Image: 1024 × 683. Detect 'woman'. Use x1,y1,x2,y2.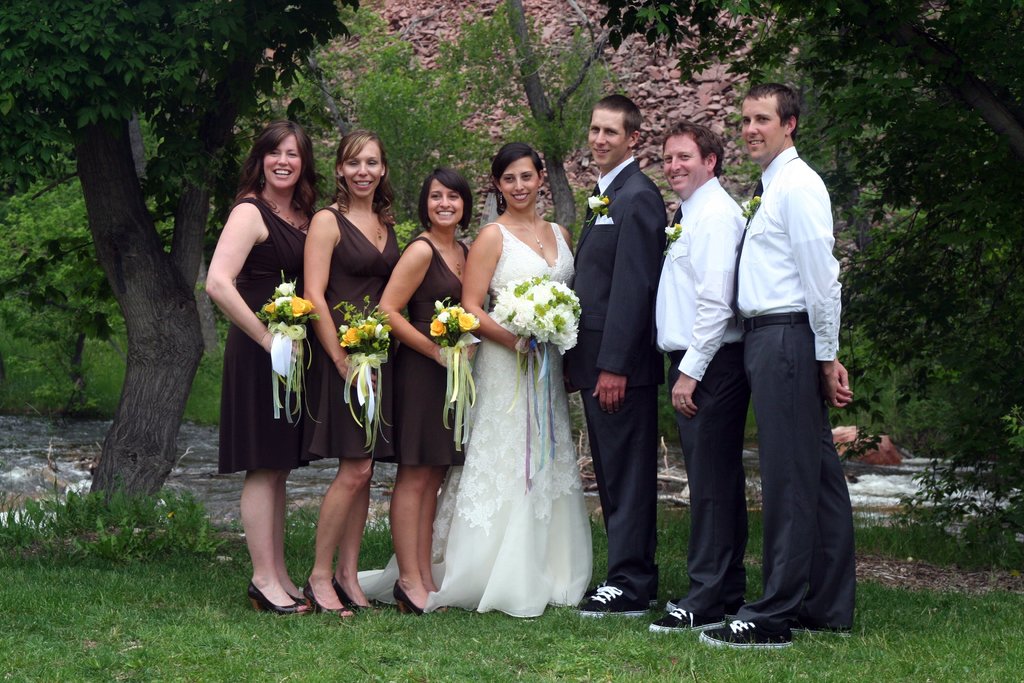
300,124,413,620.
